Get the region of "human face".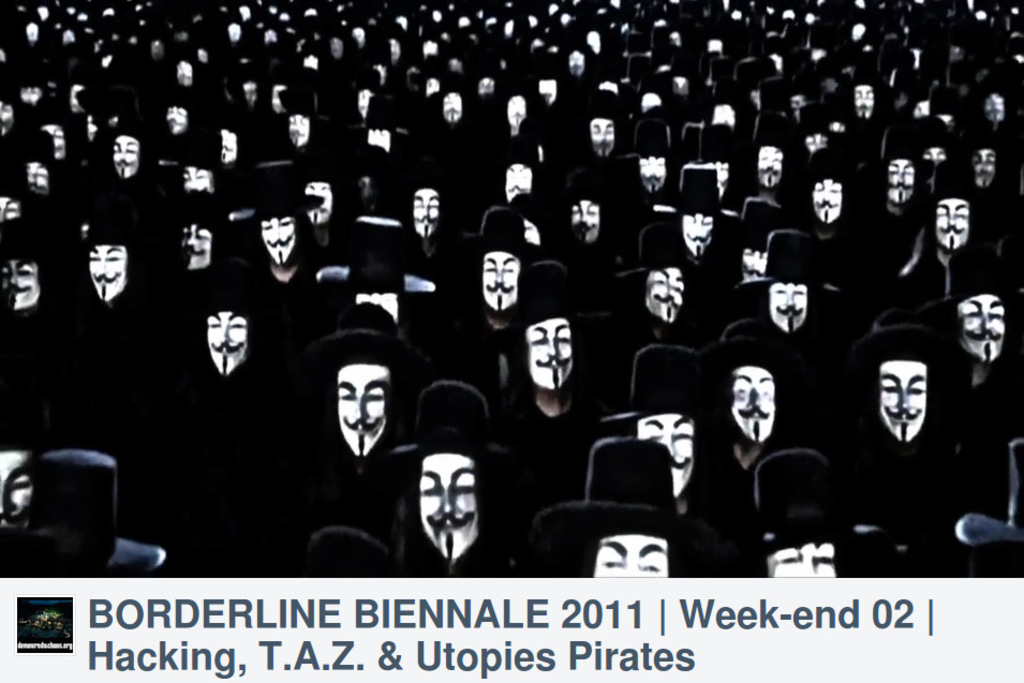
(x1=504, y1=165, x2=535, y2=197).
